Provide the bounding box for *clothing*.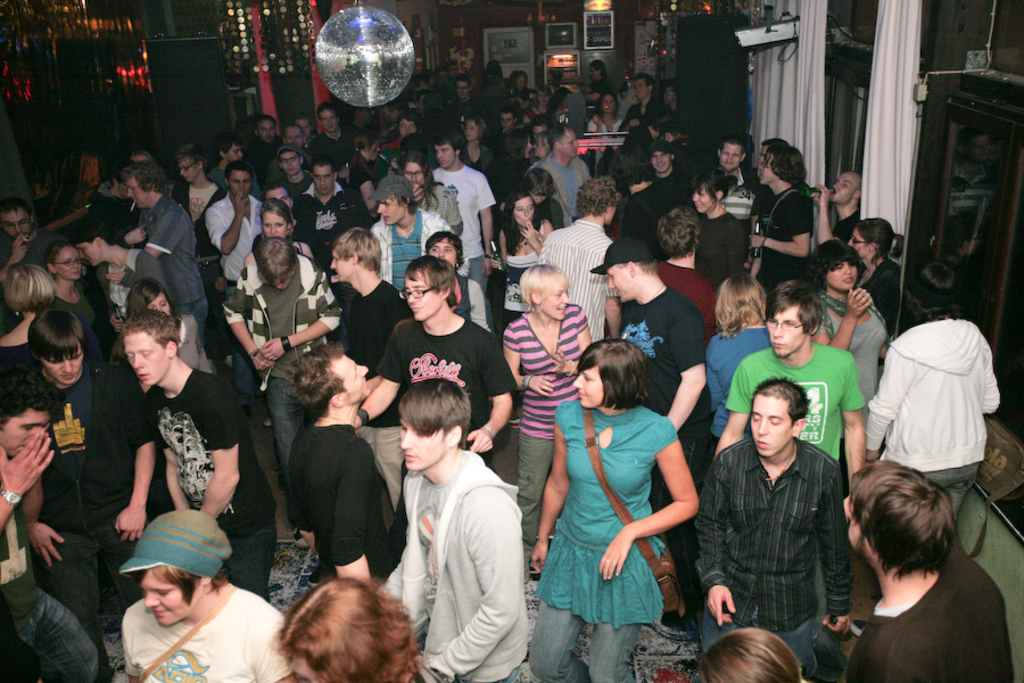
217,262,344,394.
